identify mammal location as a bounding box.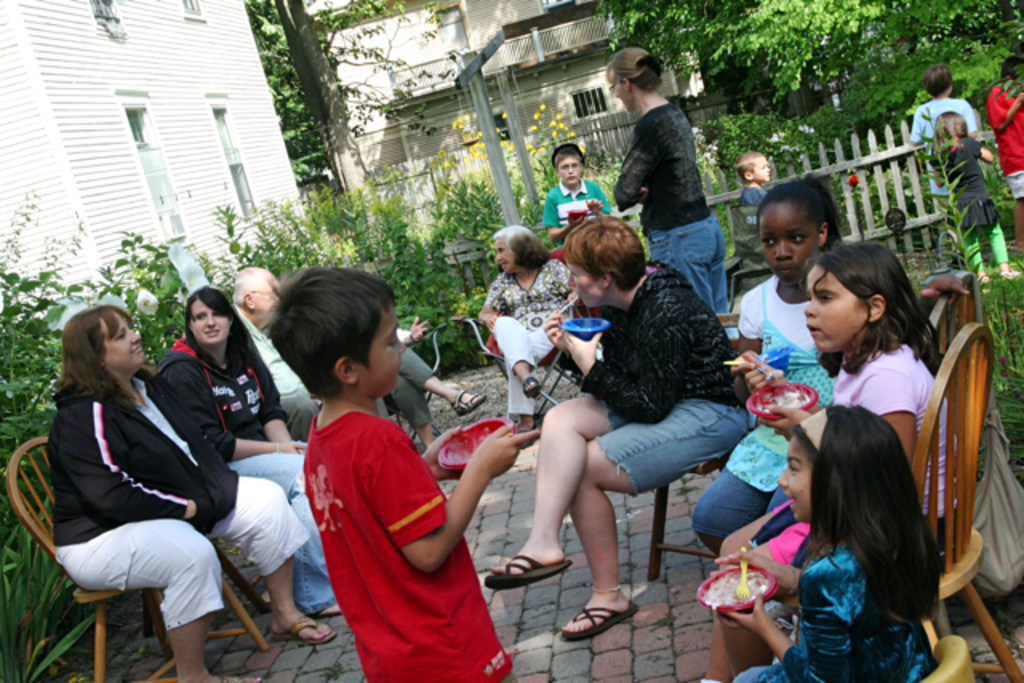
{"x1": 699, "y1": 168, "x2": 974, "y2": 565}.
